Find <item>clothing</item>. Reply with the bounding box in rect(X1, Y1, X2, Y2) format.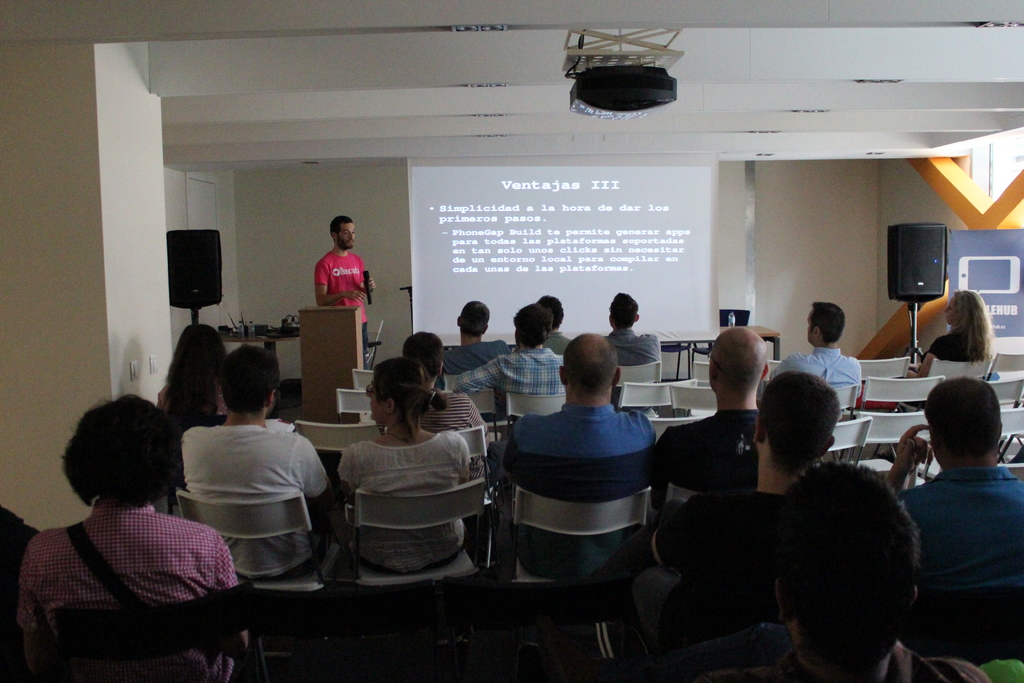
rect(568, 489, 780, 655).
